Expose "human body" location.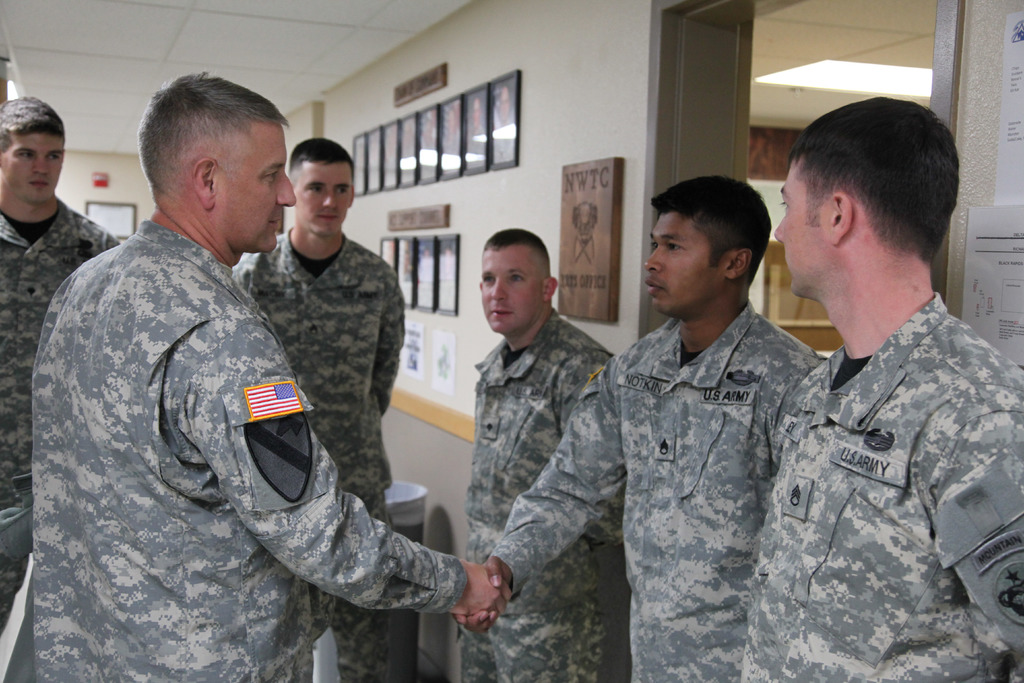
Exposed at 745/128/1012/674.
